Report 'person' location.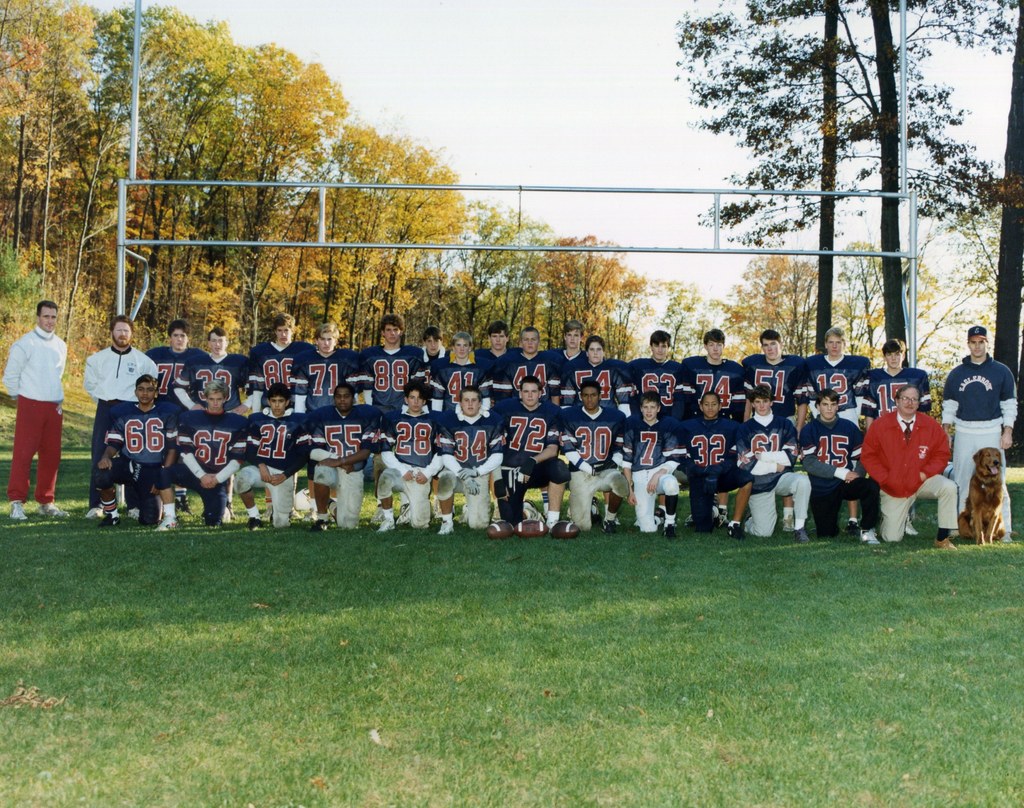
Report: bbox=[227, 371, 316, 528].
